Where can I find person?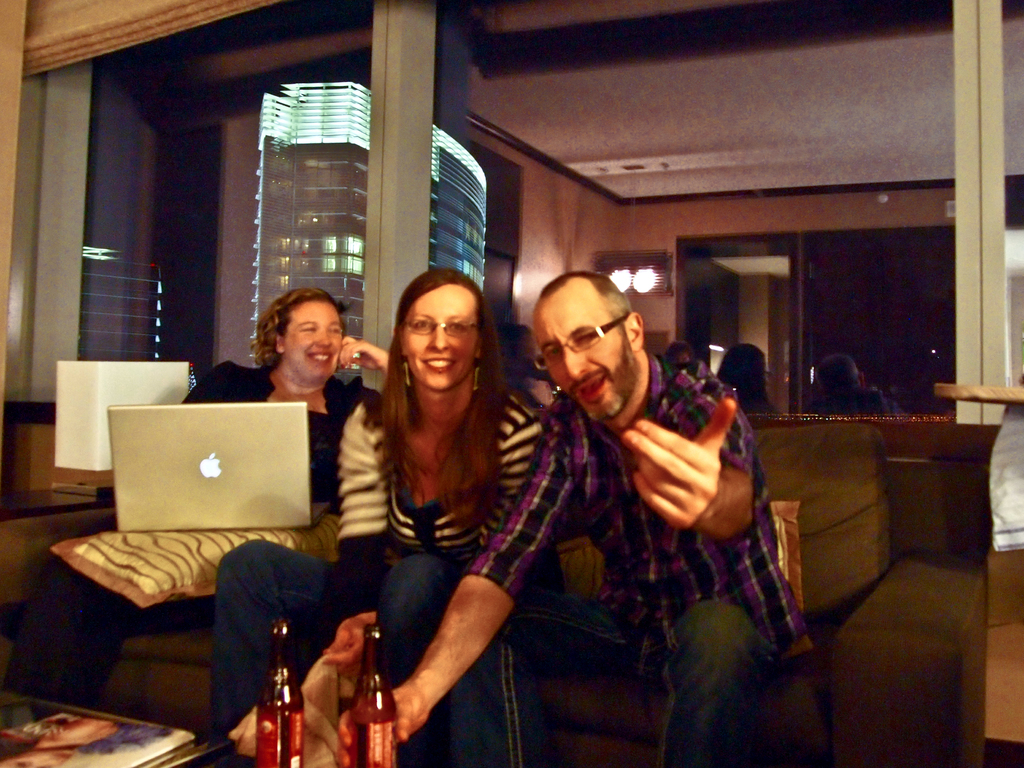
You can find it at bbox=[52, 282, 391, 745].
